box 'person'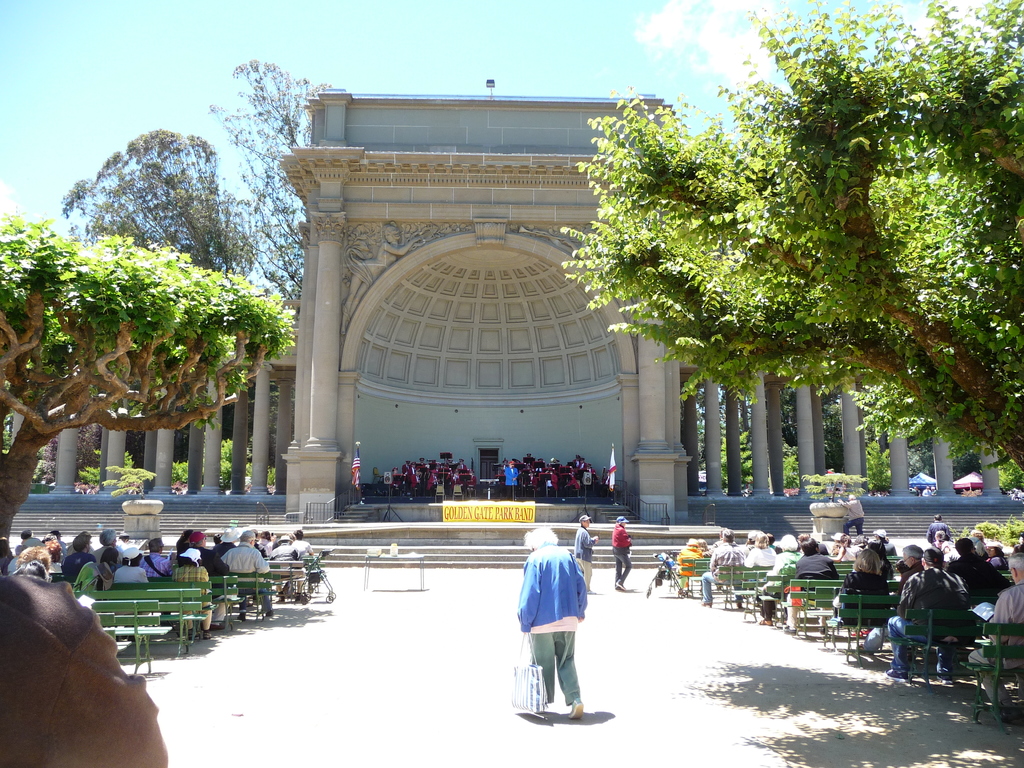
<region>13, 554, 53, 581</region>
